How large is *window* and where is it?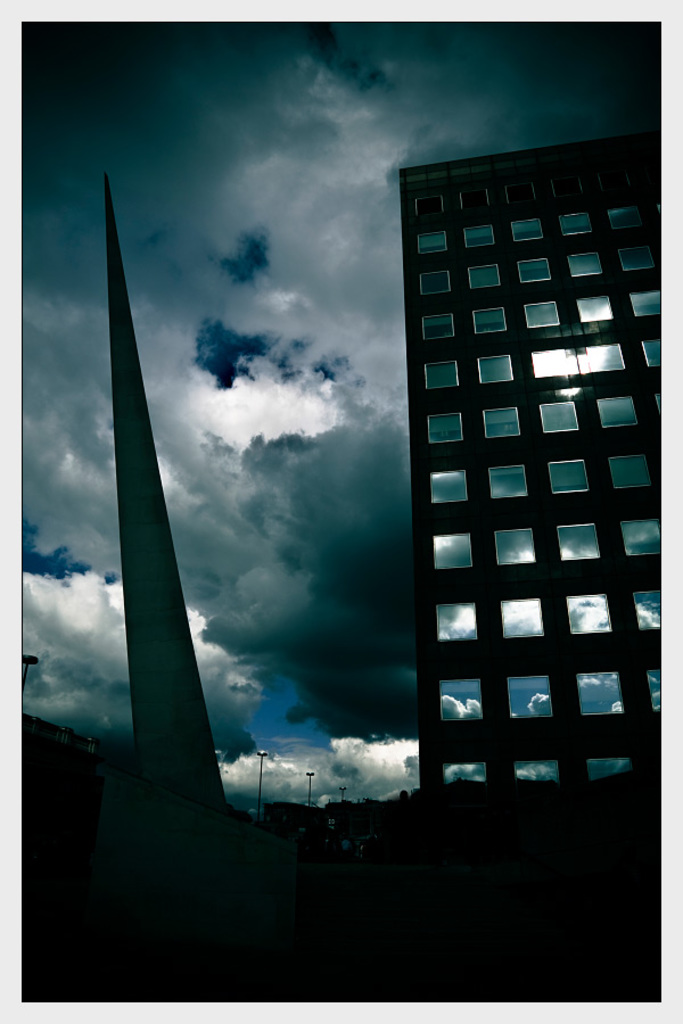
Bounding box: 488, 468, 525, 505.
